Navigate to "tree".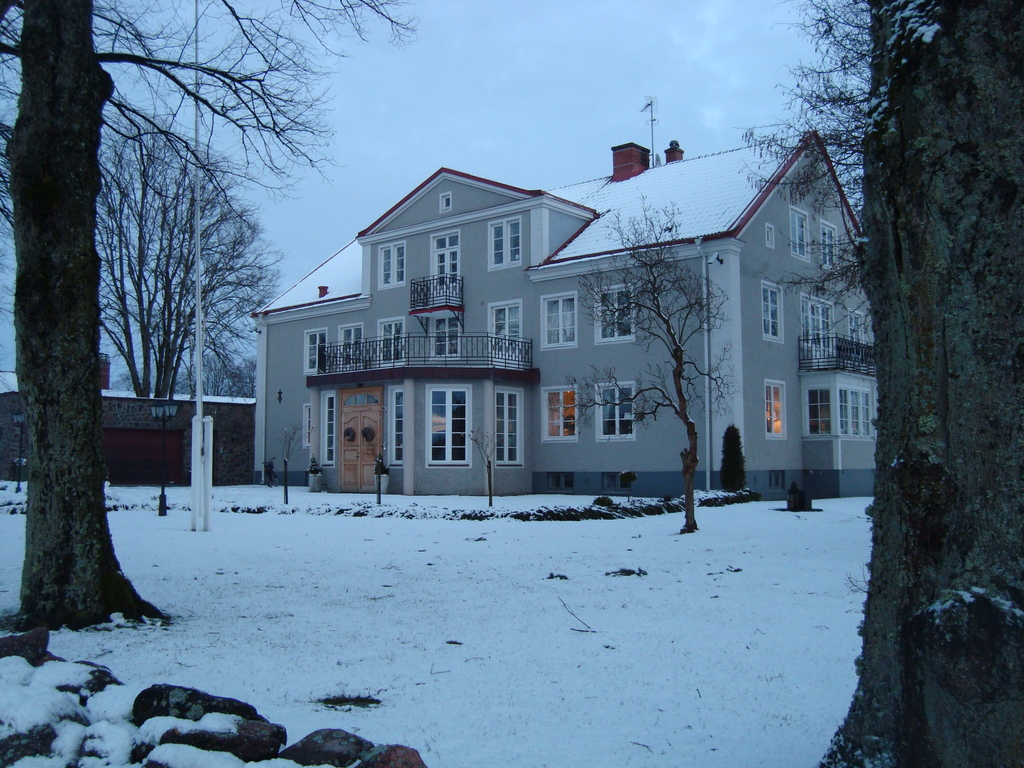
Navigation target: Rect(83, 118, 271, 425).
